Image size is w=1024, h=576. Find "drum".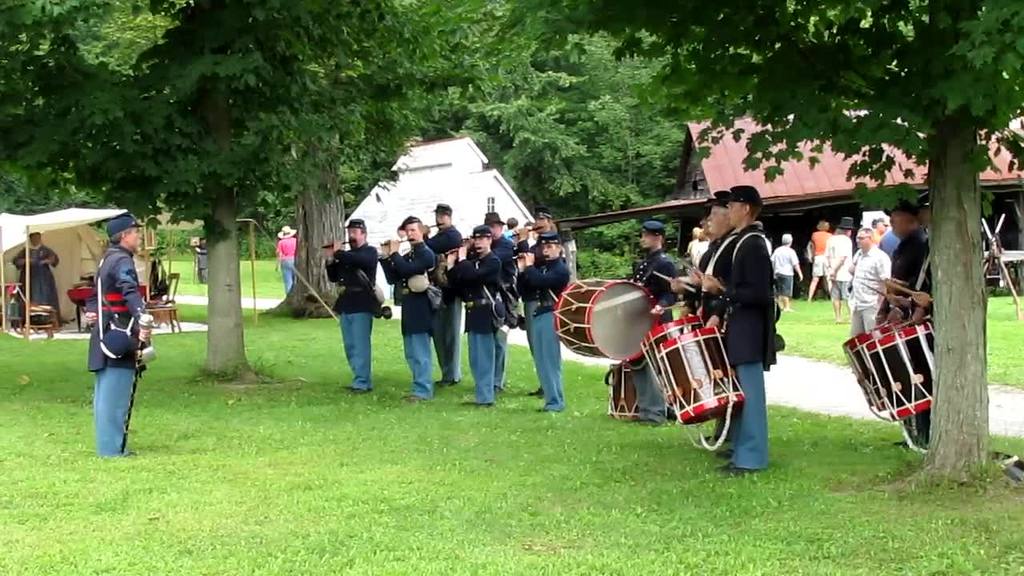
[left=534, top=256, right=733, bottom=388].
